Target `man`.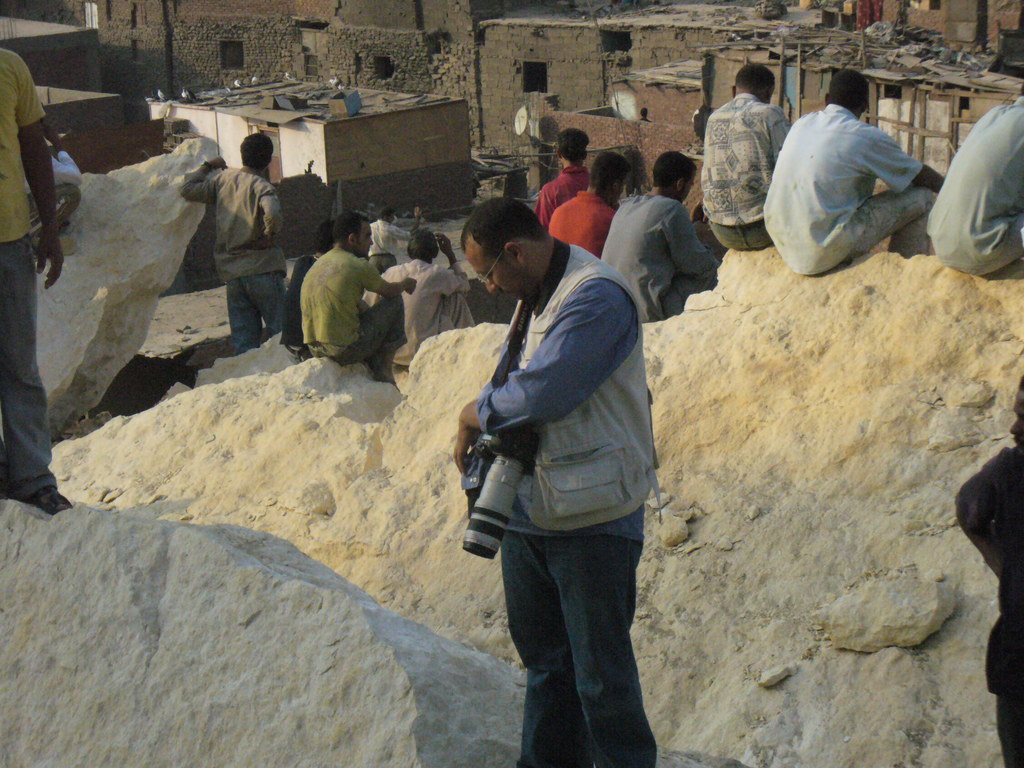
Target region: 927,78,1023,278.
